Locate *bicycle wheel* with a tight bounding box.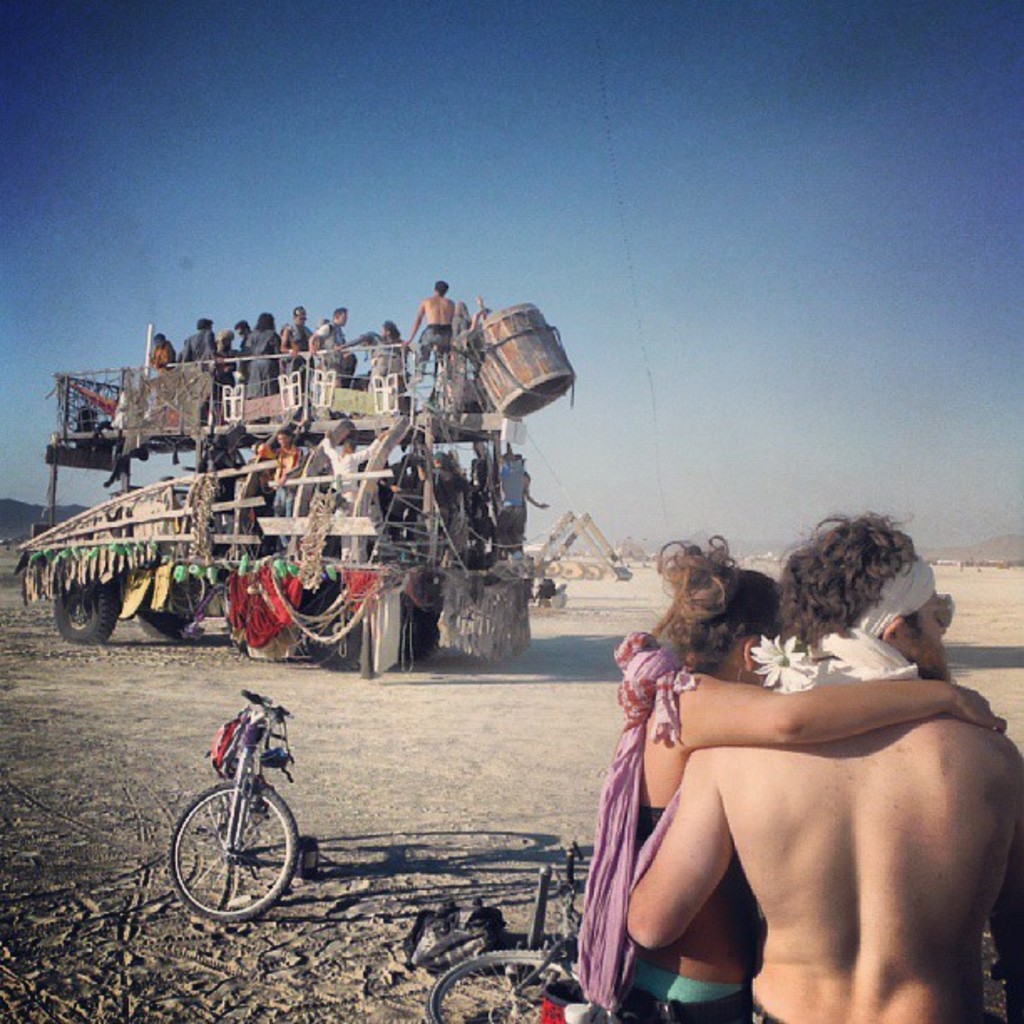
(x1=415, y1=930, x2=582, y2=975).
